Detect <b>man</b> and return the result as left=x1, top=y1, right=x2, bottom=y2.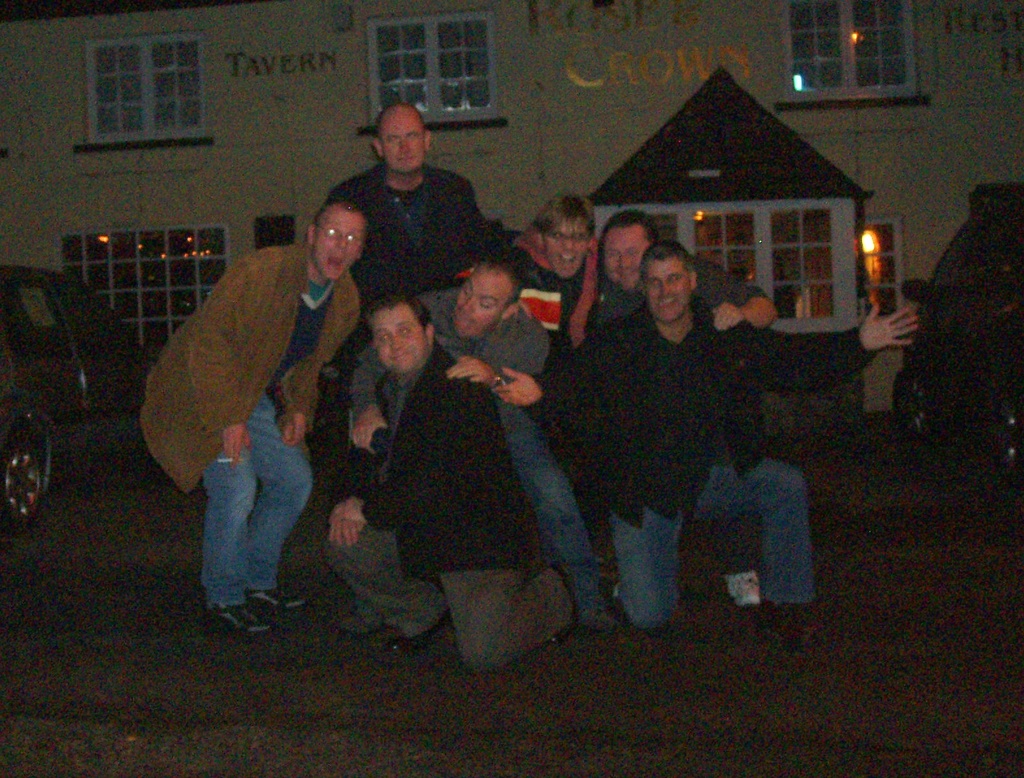
left=138, top=191, right=371, bottom=647.
